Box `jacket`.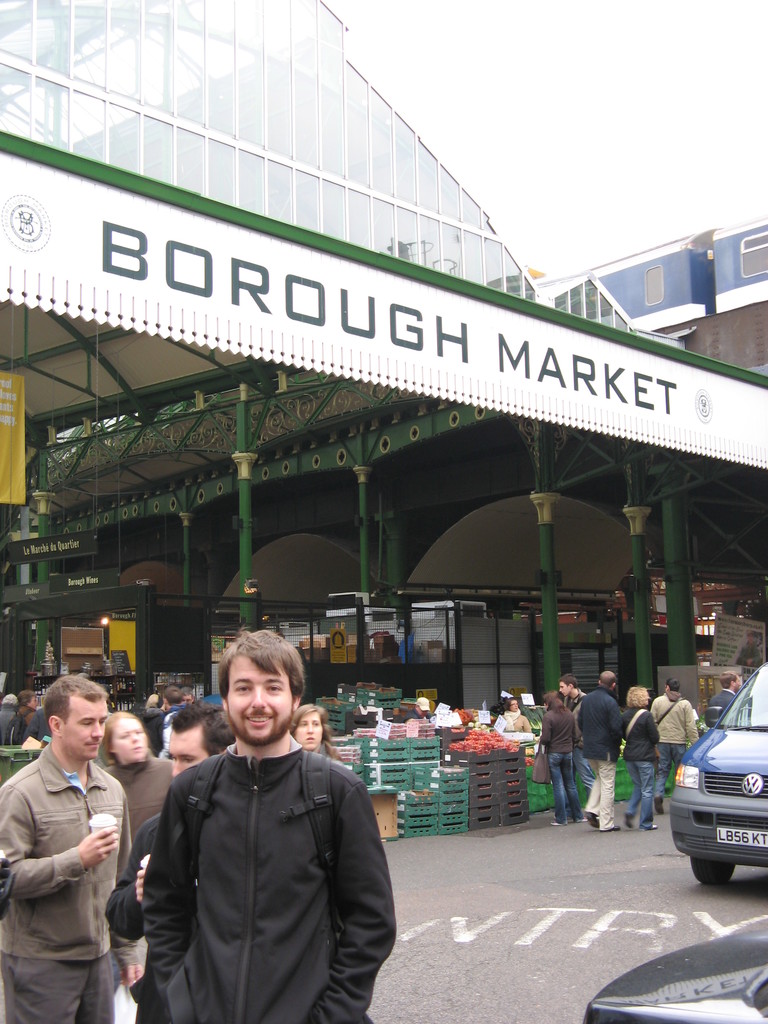
<box>620,703,659,765</box>.
